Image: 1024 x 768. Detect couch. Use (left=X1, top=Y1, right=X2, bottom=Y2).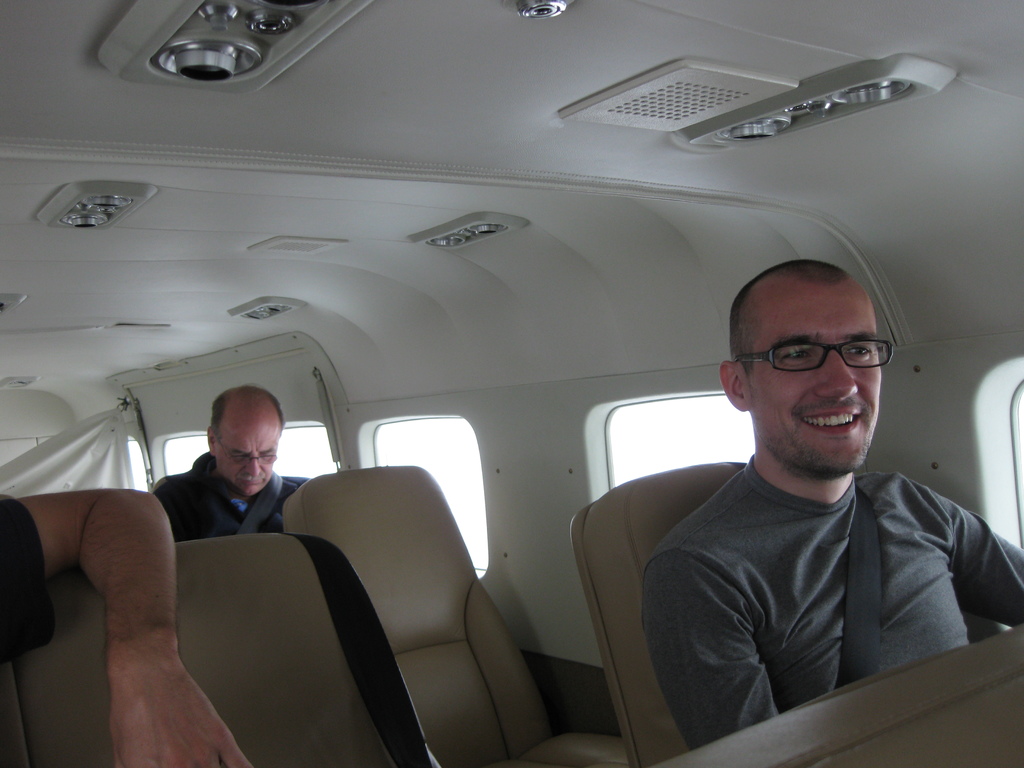
(left=567, top=460, right=753, bottom=767).
